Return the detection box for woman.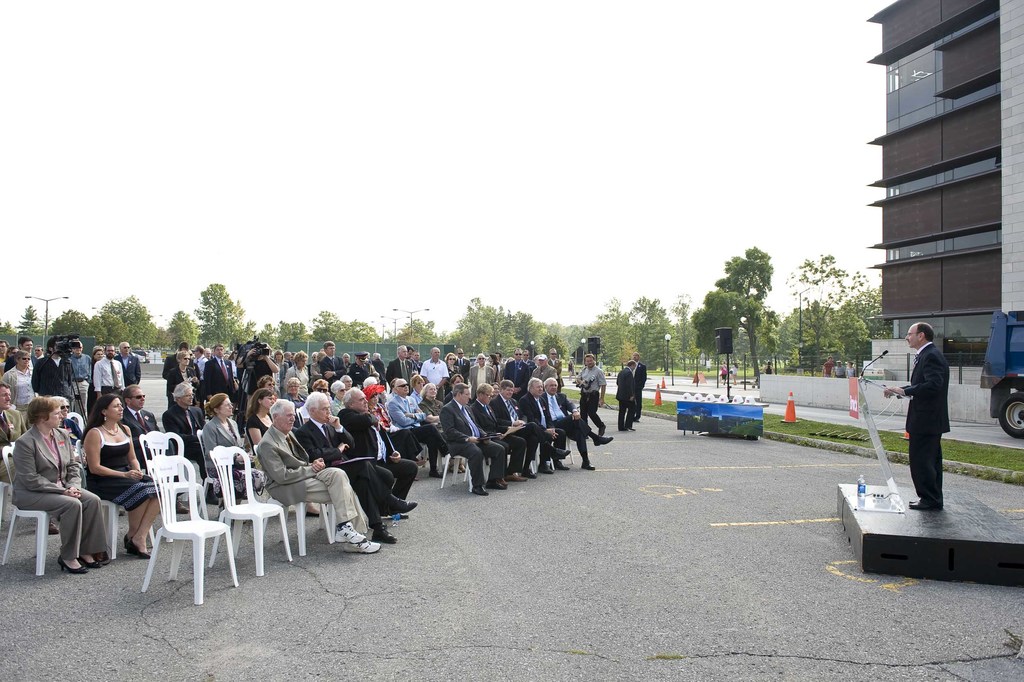
(80, 394, 168, 561).
